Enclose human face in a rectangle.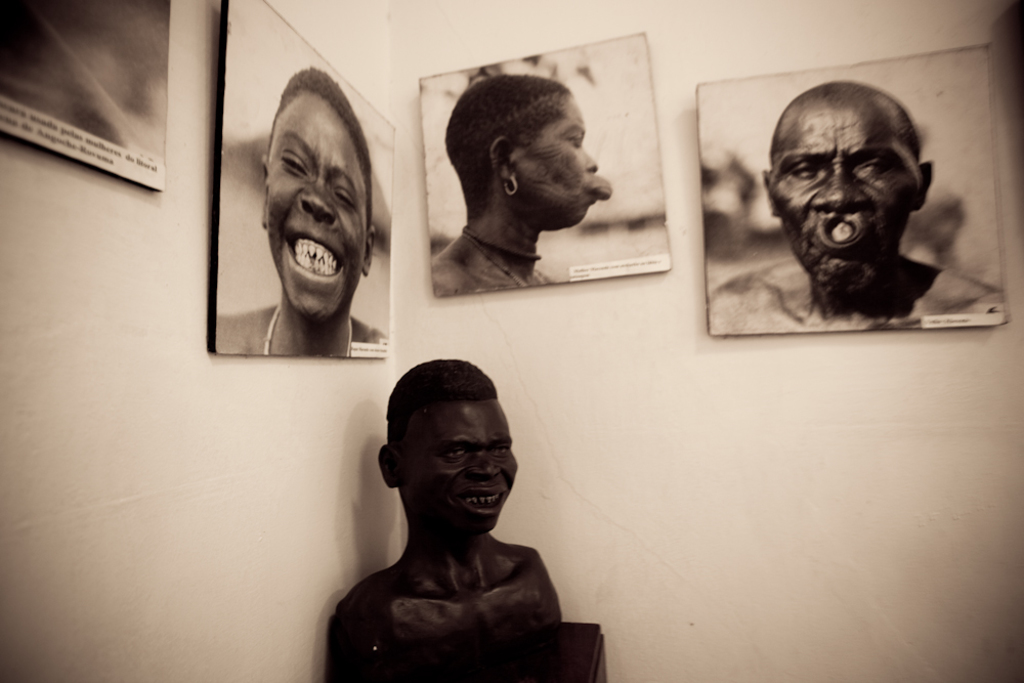
{"x1": 768, "y1": 99, "x2": 920, "y2": 295}.
